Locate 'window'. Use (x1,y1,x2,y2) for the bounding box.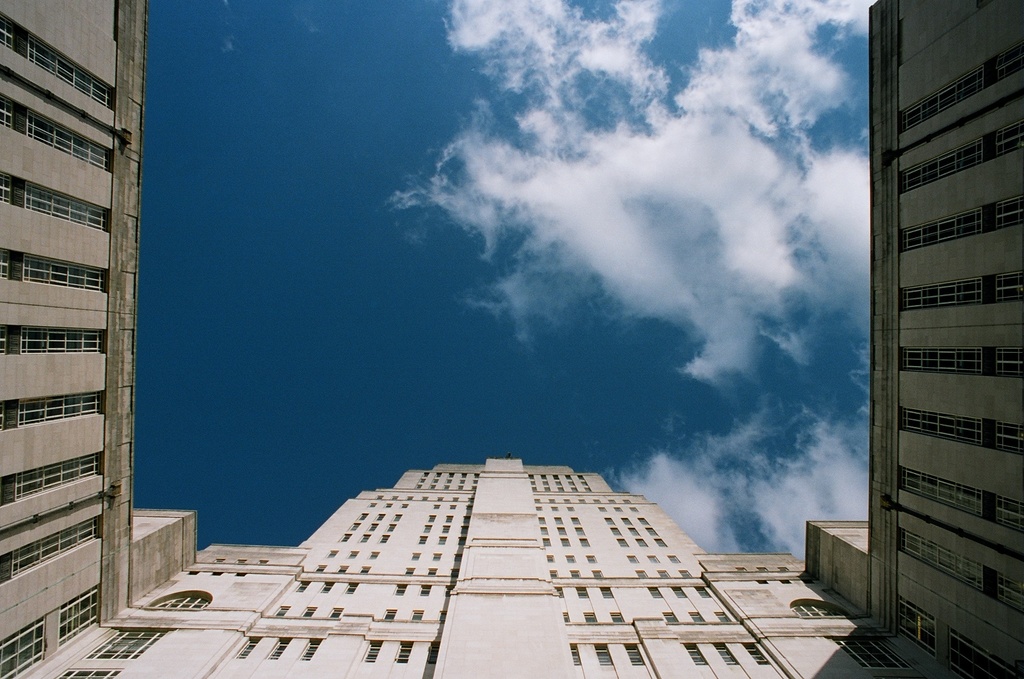
(458,526,469,534).
